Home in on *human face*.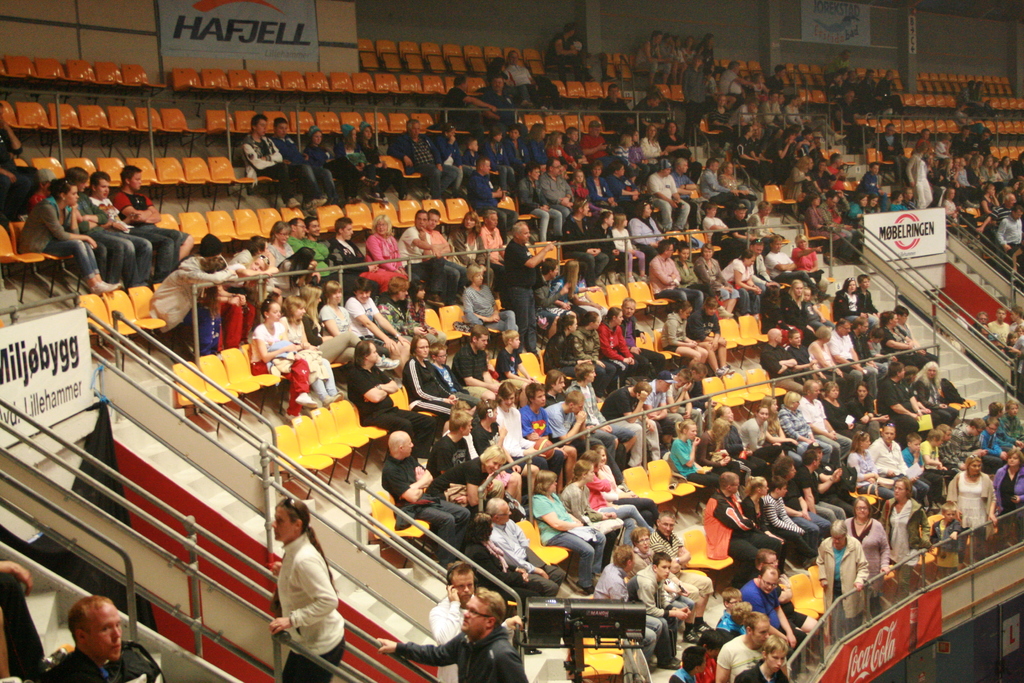
Homed in at region(431, 213, 436, 225).
